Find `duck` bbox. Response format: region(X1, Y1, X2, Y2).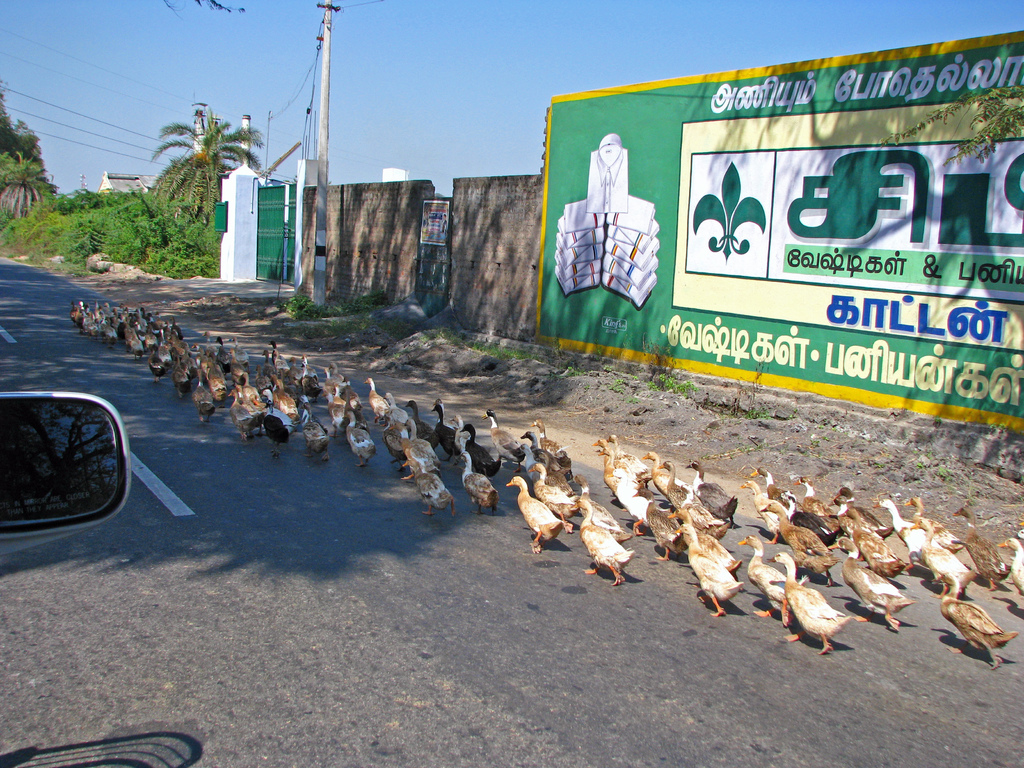
region(684, 463, 743, 522).
